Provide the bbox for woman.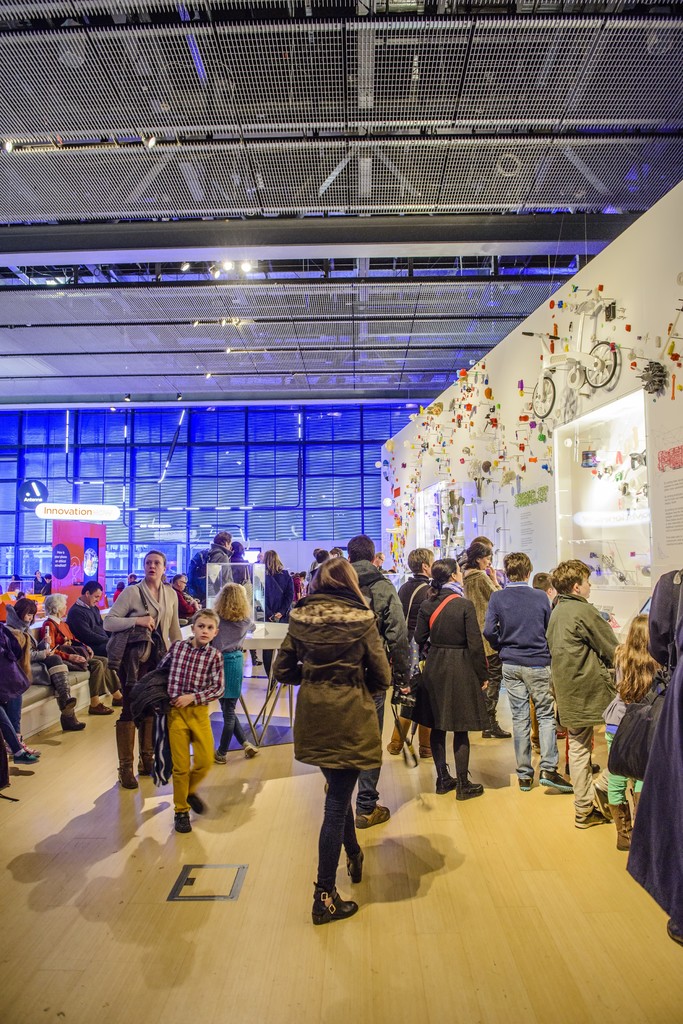
locate(454, 545, 501, 735).
